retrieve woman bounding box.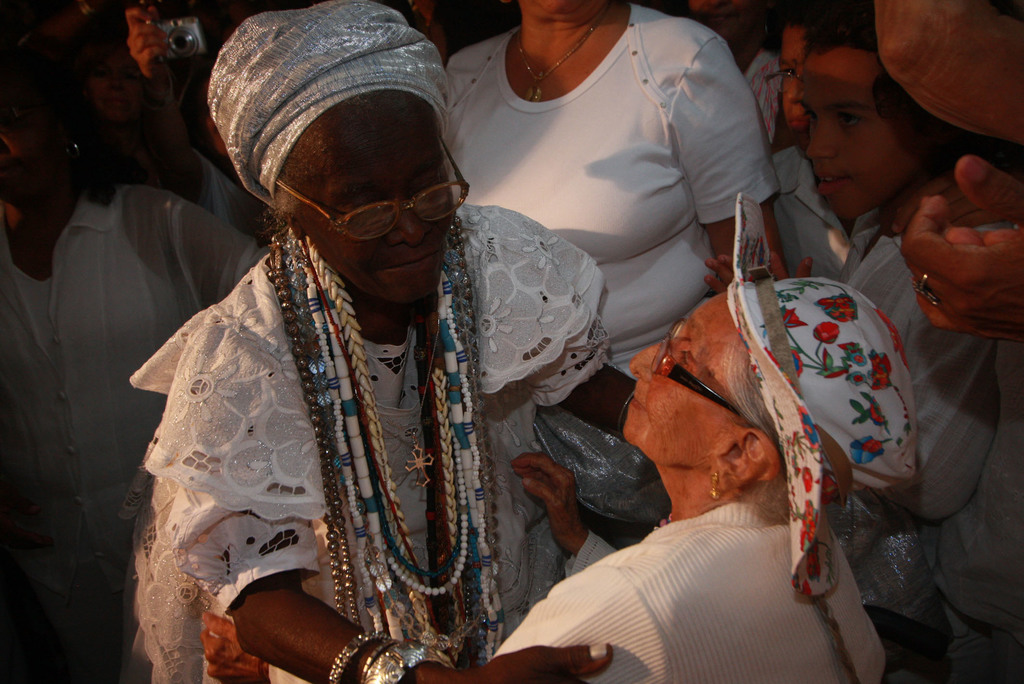
Bounding box: select_region(85, 11, 172, 213).
